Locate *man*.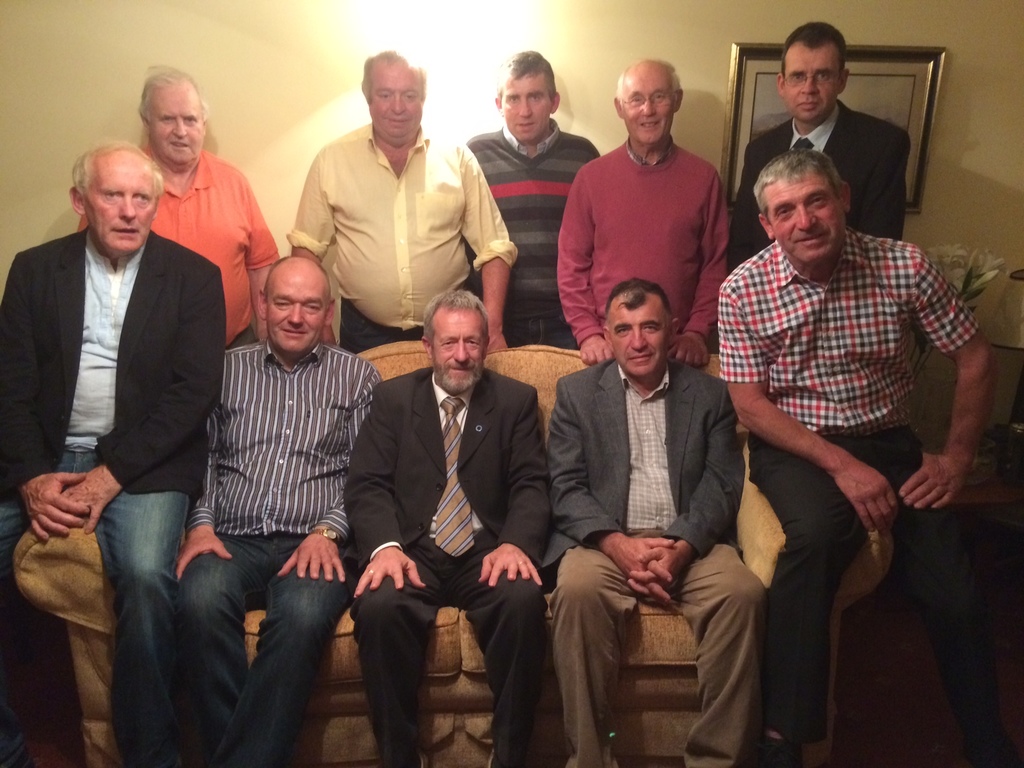
Bounding box: [524,253,785,749].
